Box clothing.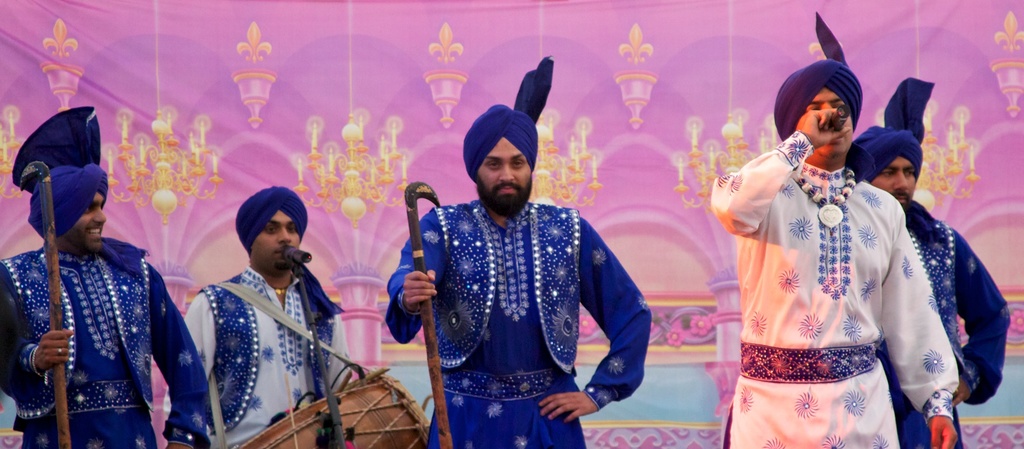
x1=170, y1=265, x2=324, y2=448.
